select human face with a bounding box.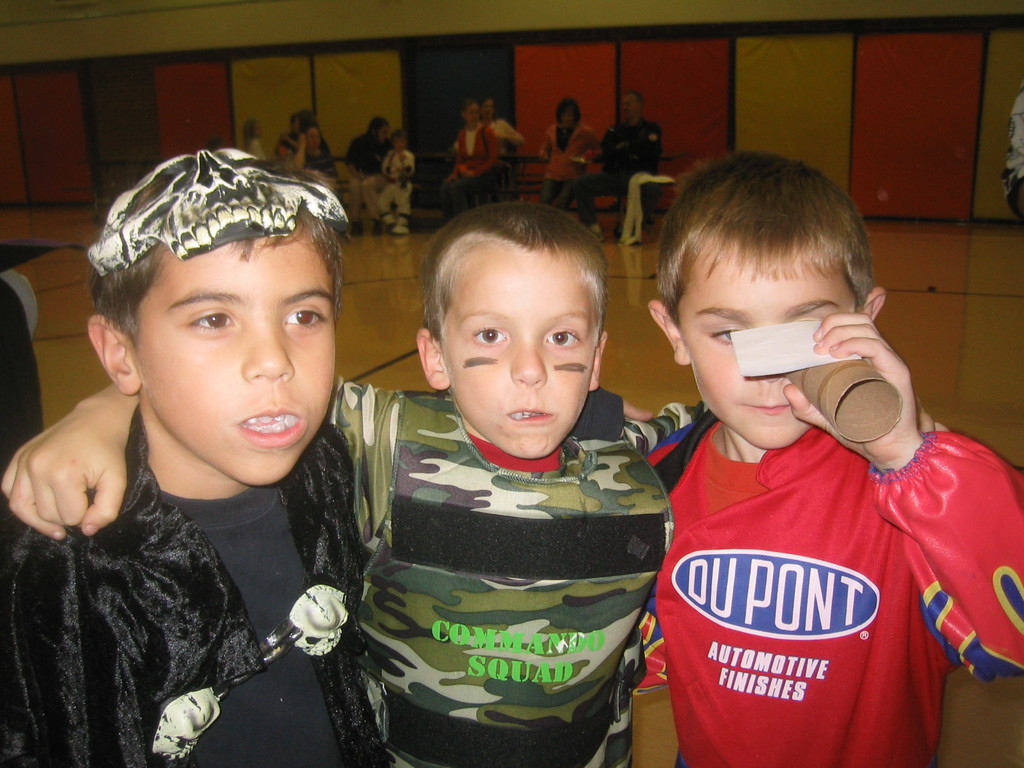
x1=442 y1=244 x2=598 y2=458.
